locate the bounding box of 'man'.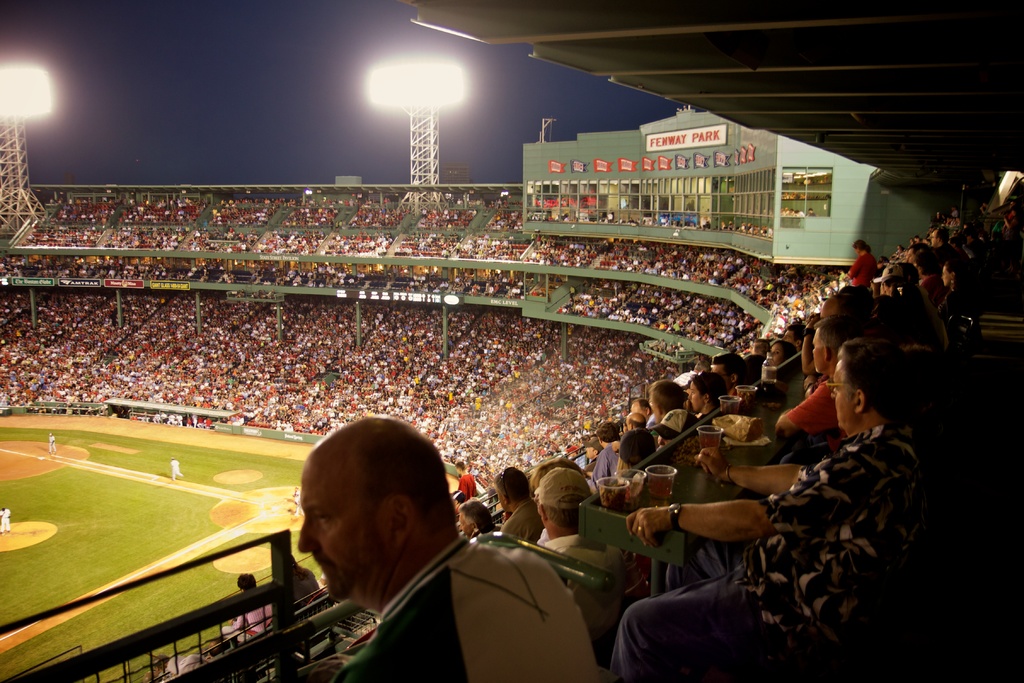
Bounding box: Rect(871, 256, 893, 295).
